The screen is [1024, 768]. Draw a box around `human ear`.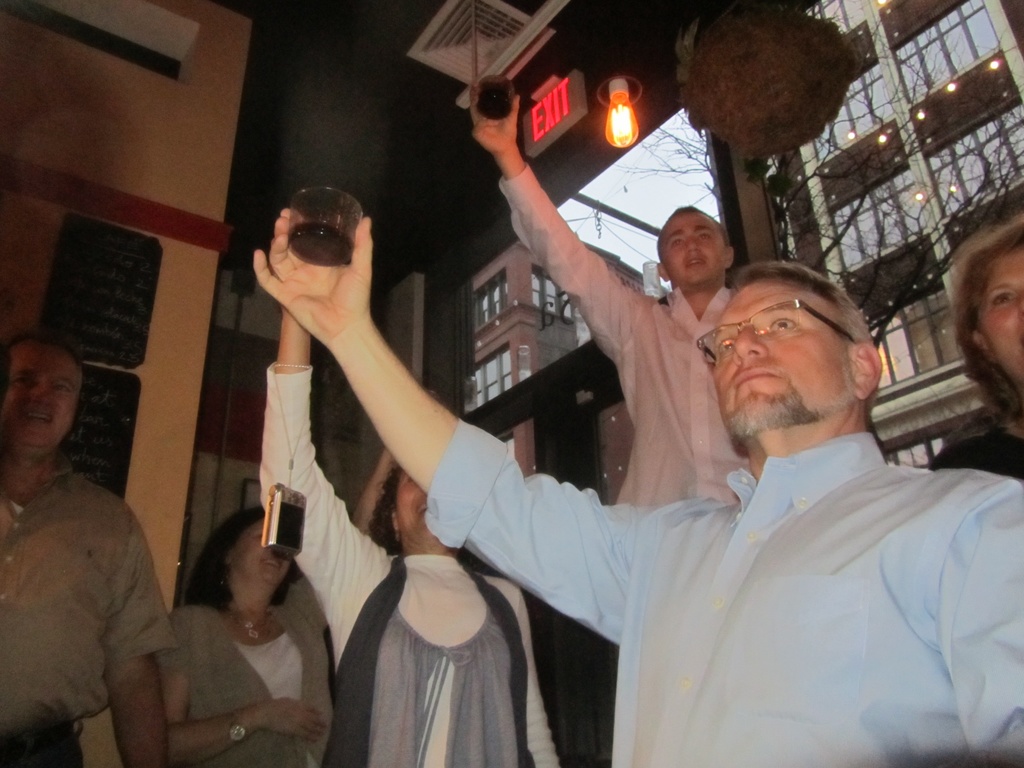
(left=975, top=330, right=994, bottom=356).
